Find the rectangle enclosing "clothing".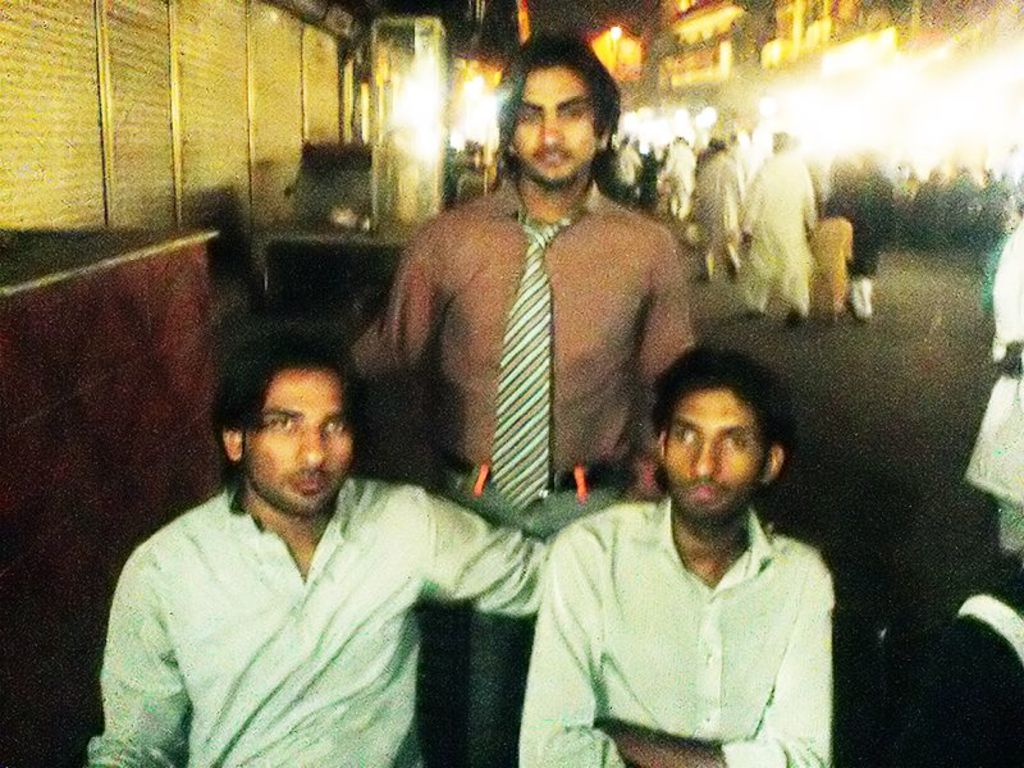
{"x1": 813, "y1": 219, "x2": 851, "y2": 312}.
